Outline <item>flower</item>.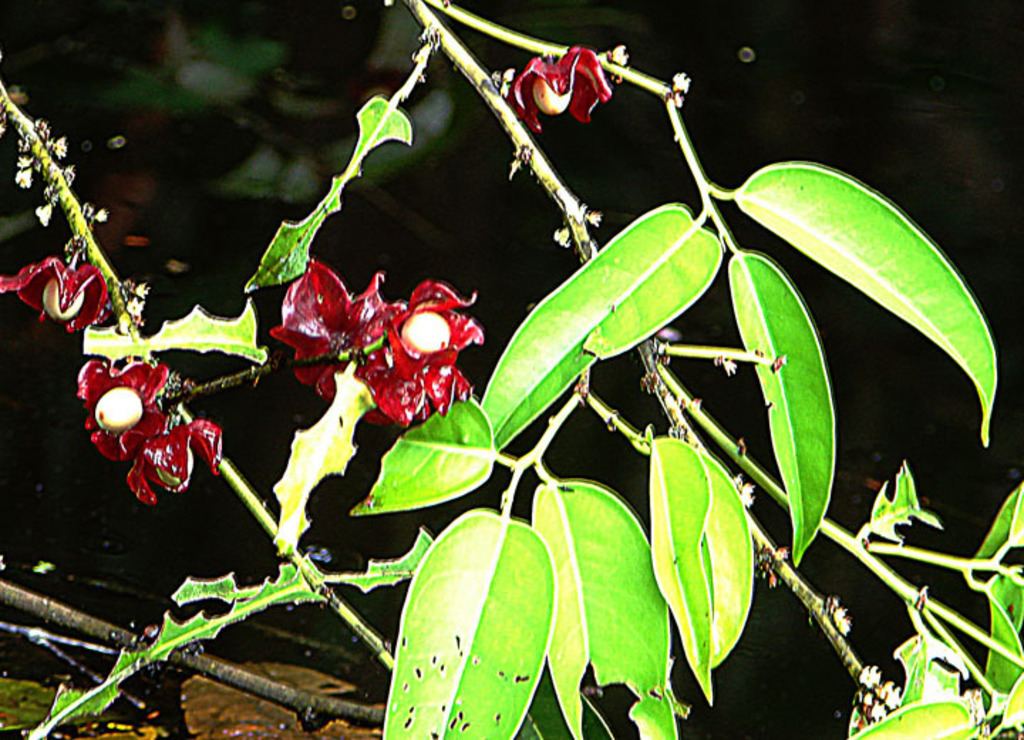
Outline: bbox(0, 259, 119, 332).
